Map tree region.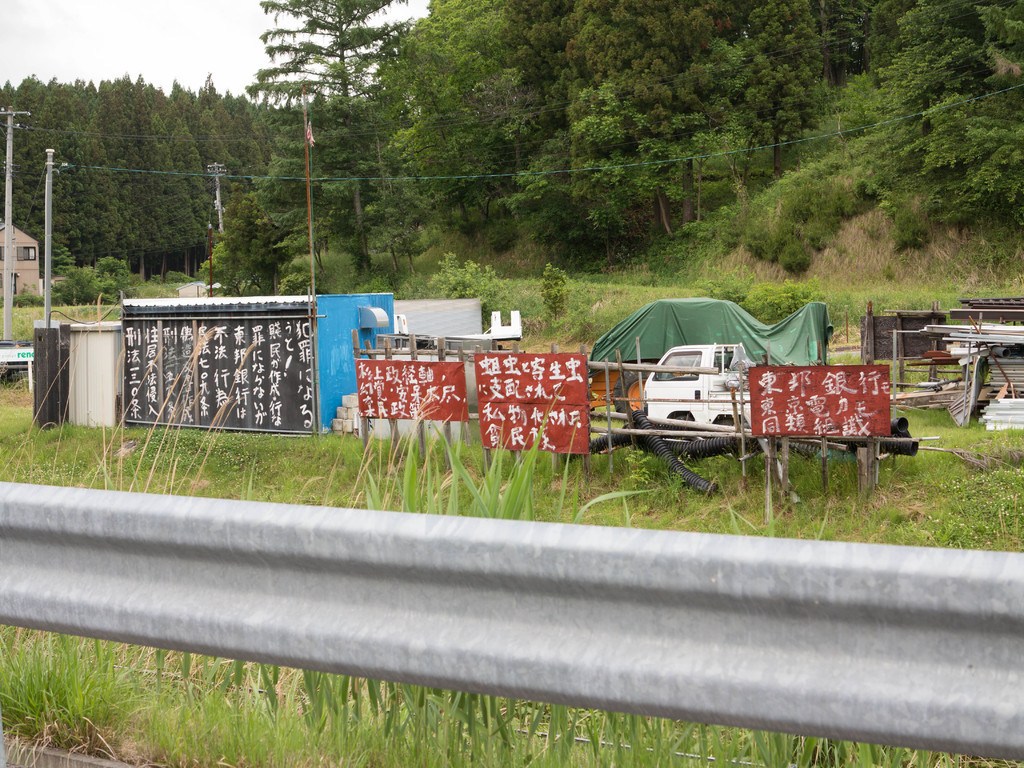
Mapped to 219:182:288:296.
